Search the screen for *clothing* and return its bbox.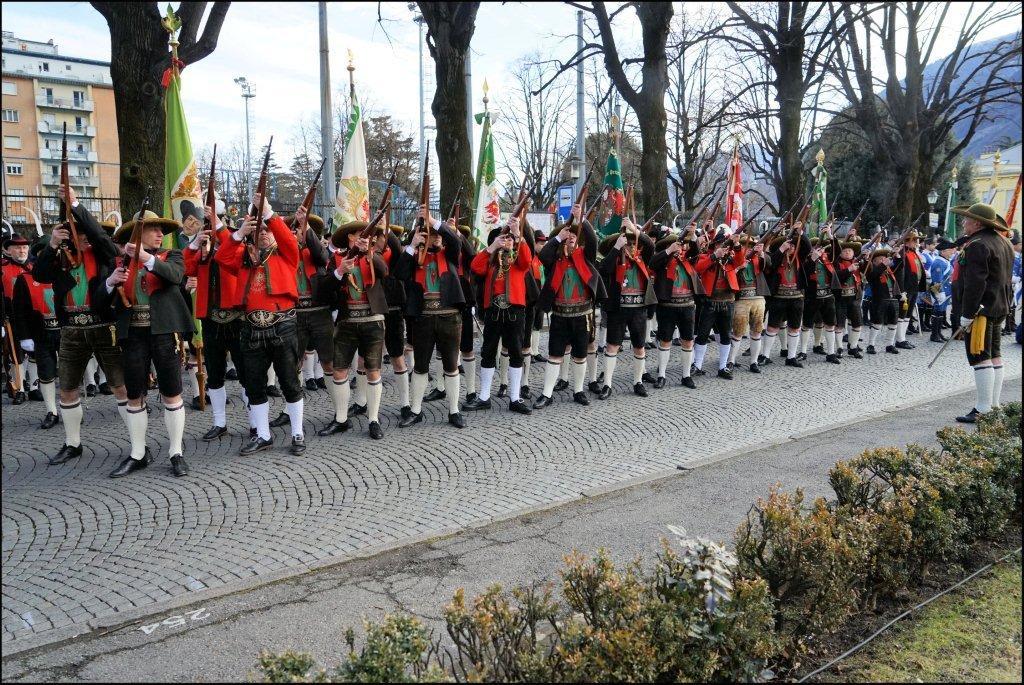
Found: select_region(0, 255, 42, 362).
